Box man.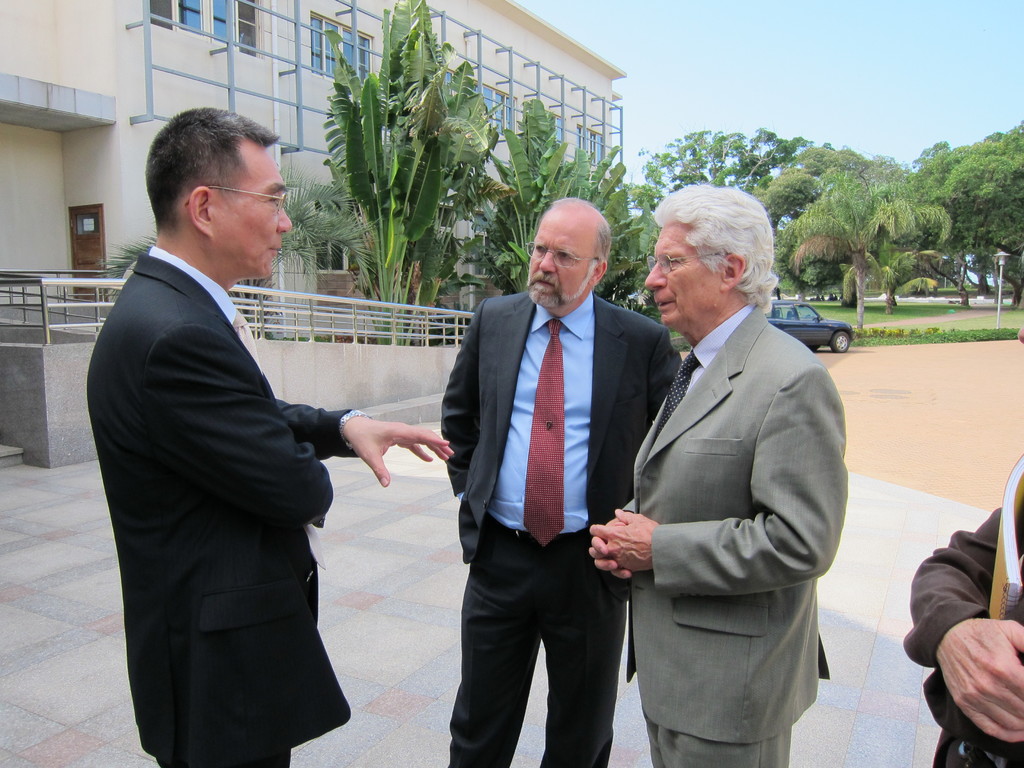
region(904, 452, 1023, 767).
